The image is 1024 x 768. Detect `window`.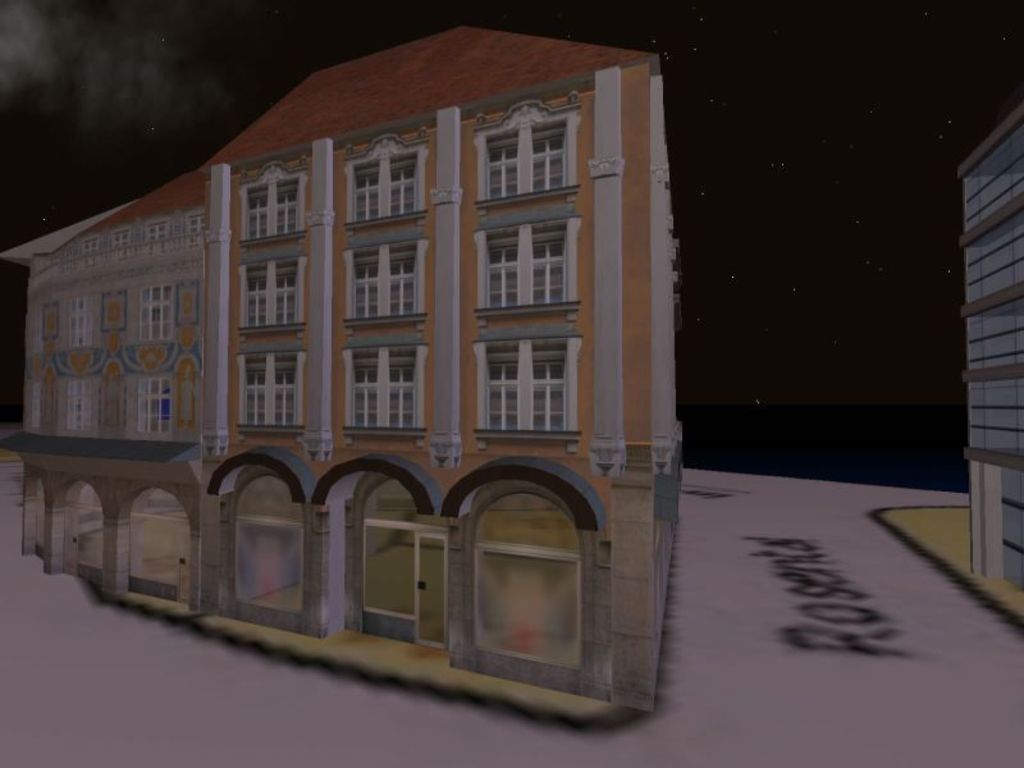
Detection: 239:246:302:342.
